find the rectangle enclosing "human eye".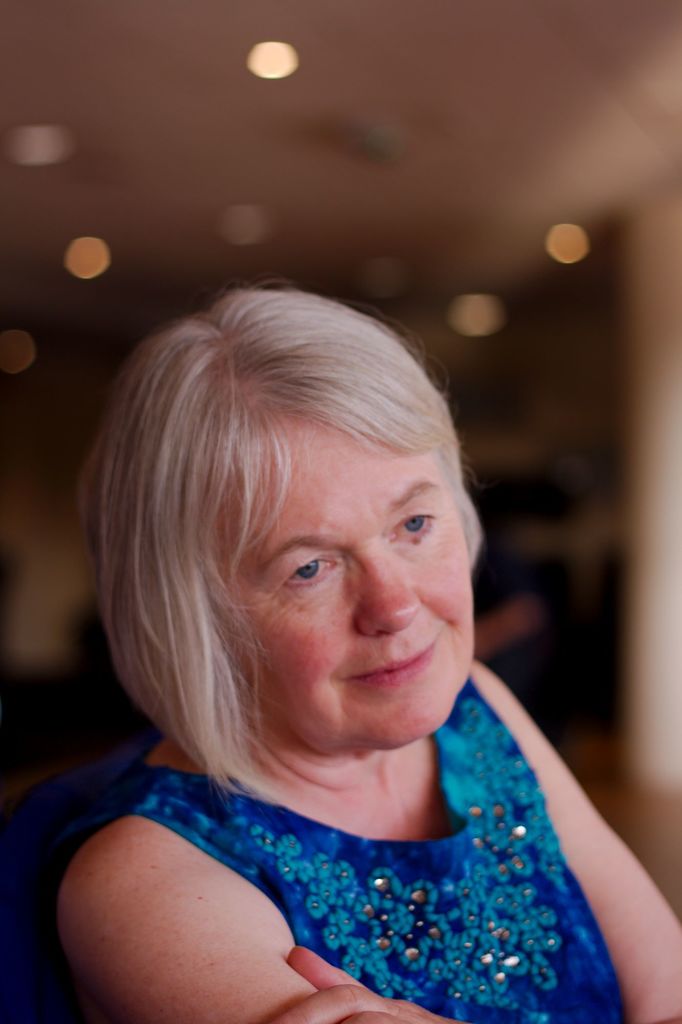
x1=261, y1=556, x2=360, y2=610.
